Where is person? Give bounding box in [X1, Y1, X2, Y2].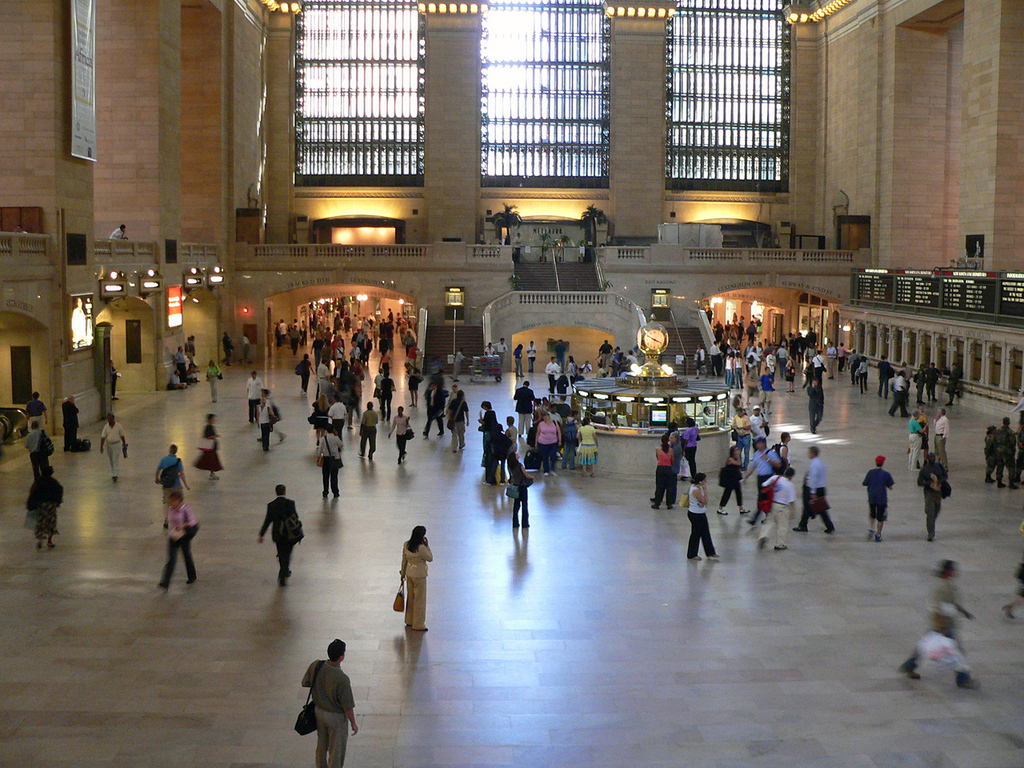
[399, 530, 441, 632].
